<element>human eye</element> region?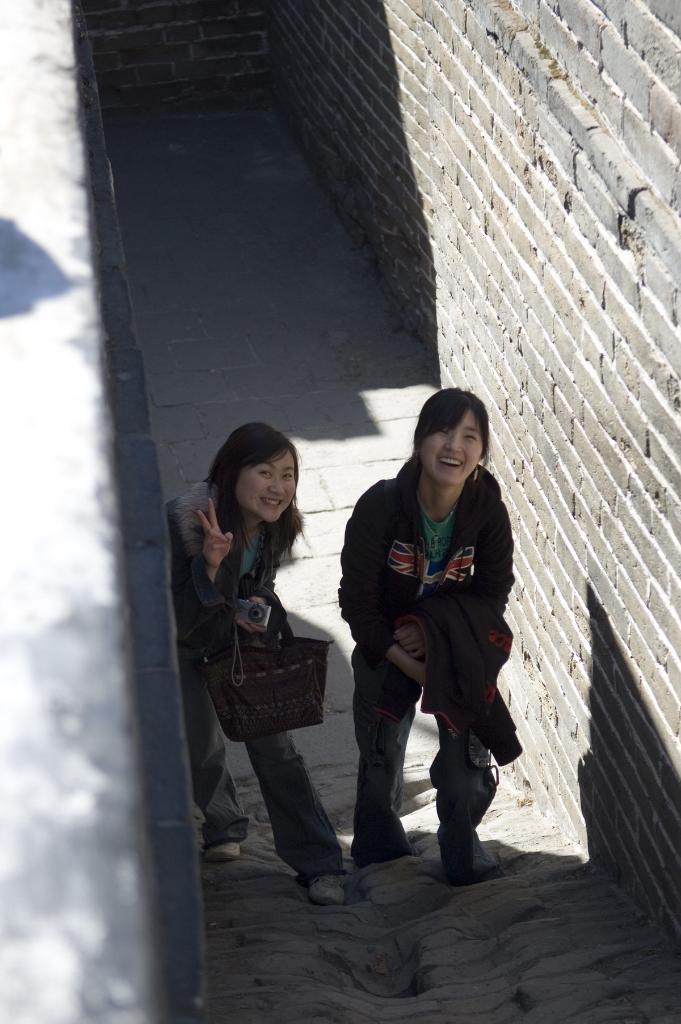
468/433/478/442
